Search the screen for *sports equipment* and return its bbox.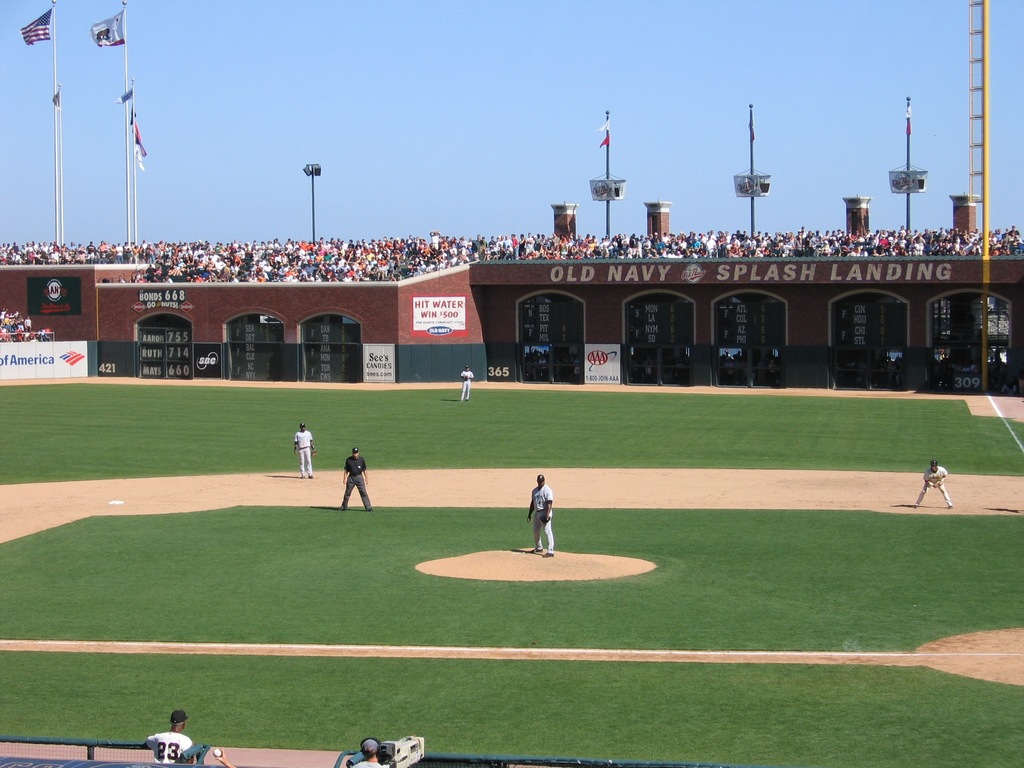
Found: region(207, 745, 223, 760).
